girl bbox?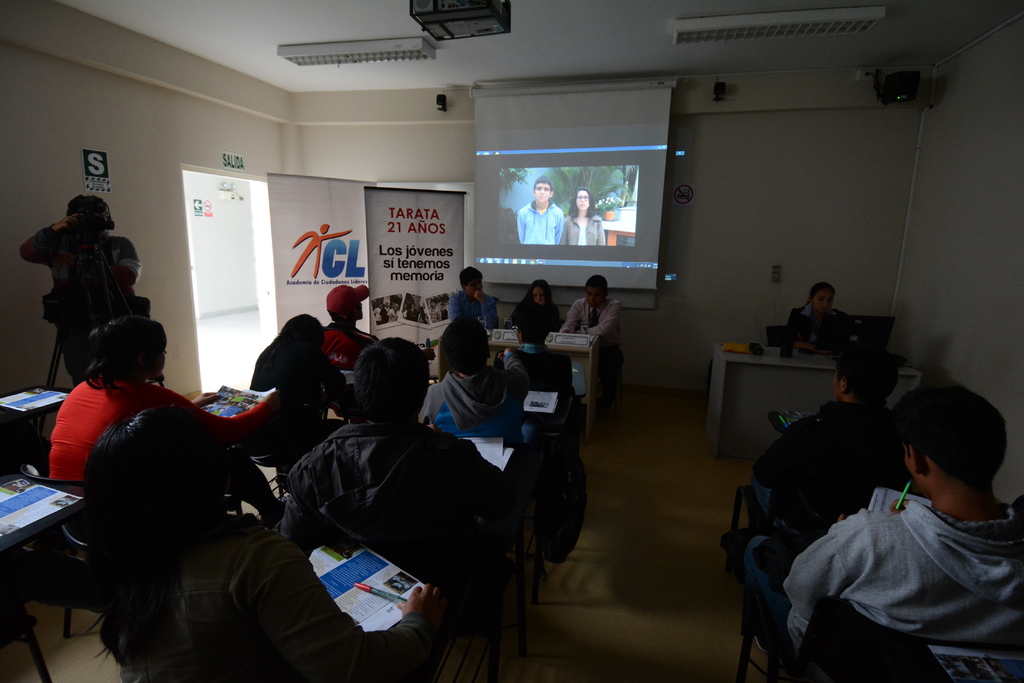
locate(784, 280, 843, 343)
